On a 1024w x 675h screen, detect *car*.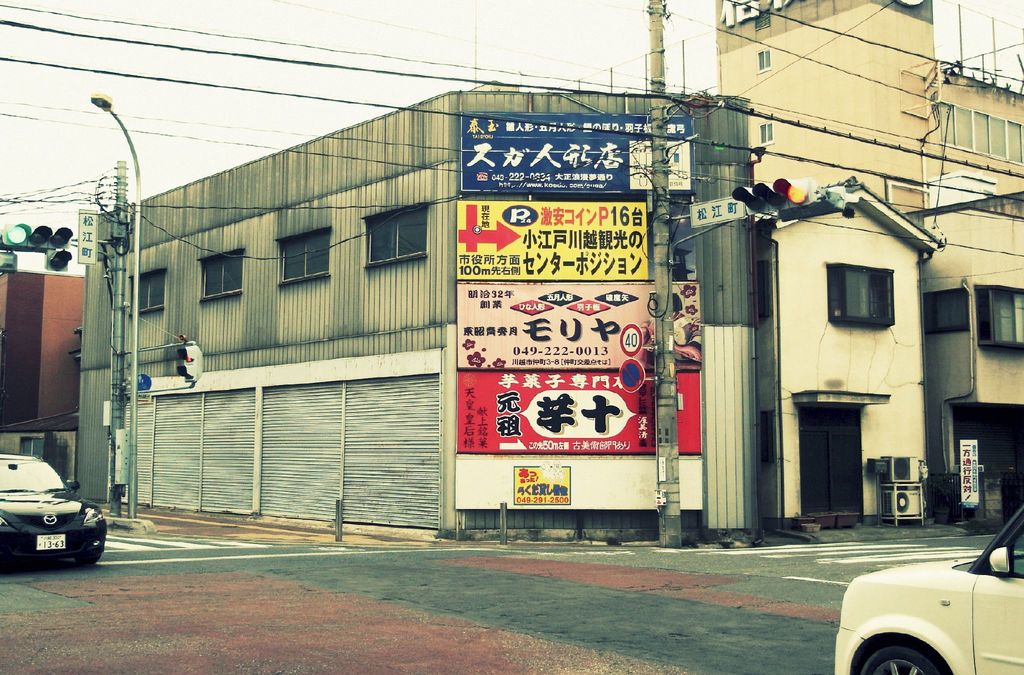
l=0, t=454, r=107, b=565.
